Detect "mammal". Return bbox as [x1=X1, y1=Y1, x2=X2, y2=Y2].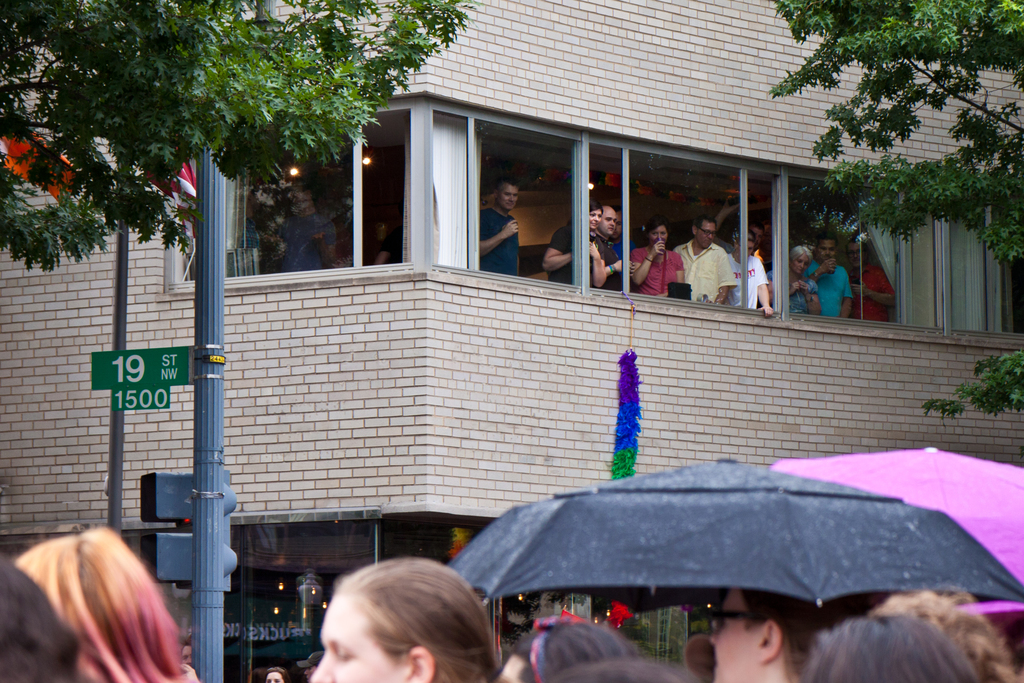
[x1=727, y1=239, x2=779, y2=318].
